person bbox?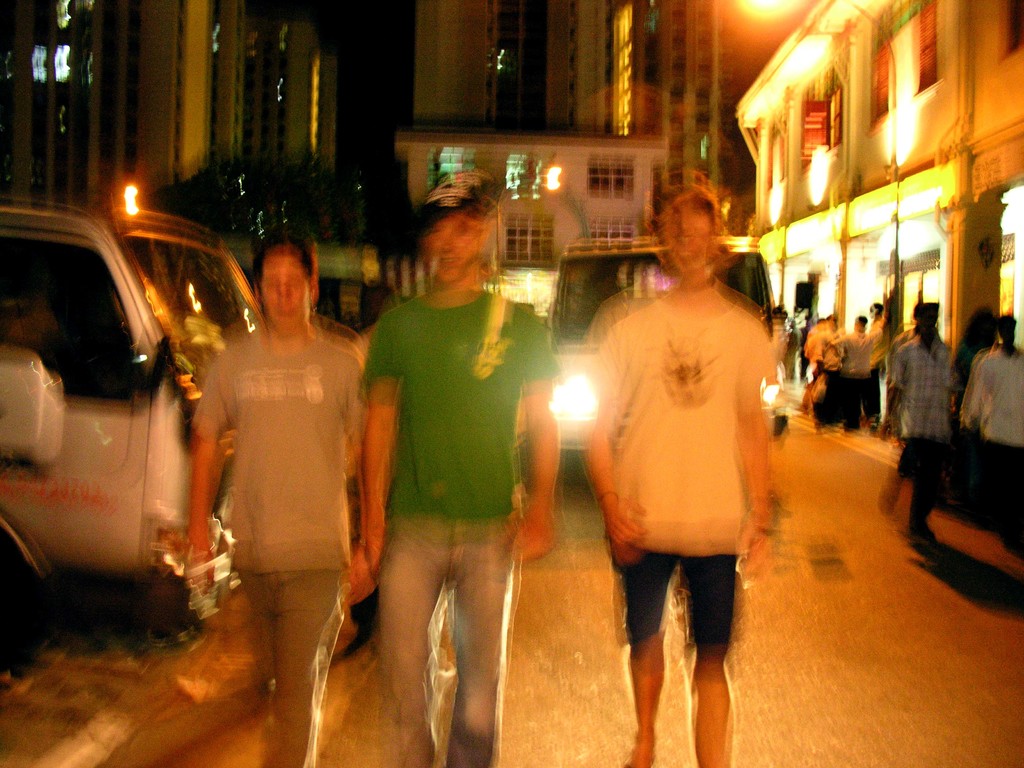
crop(362, 173, 568, 767)
